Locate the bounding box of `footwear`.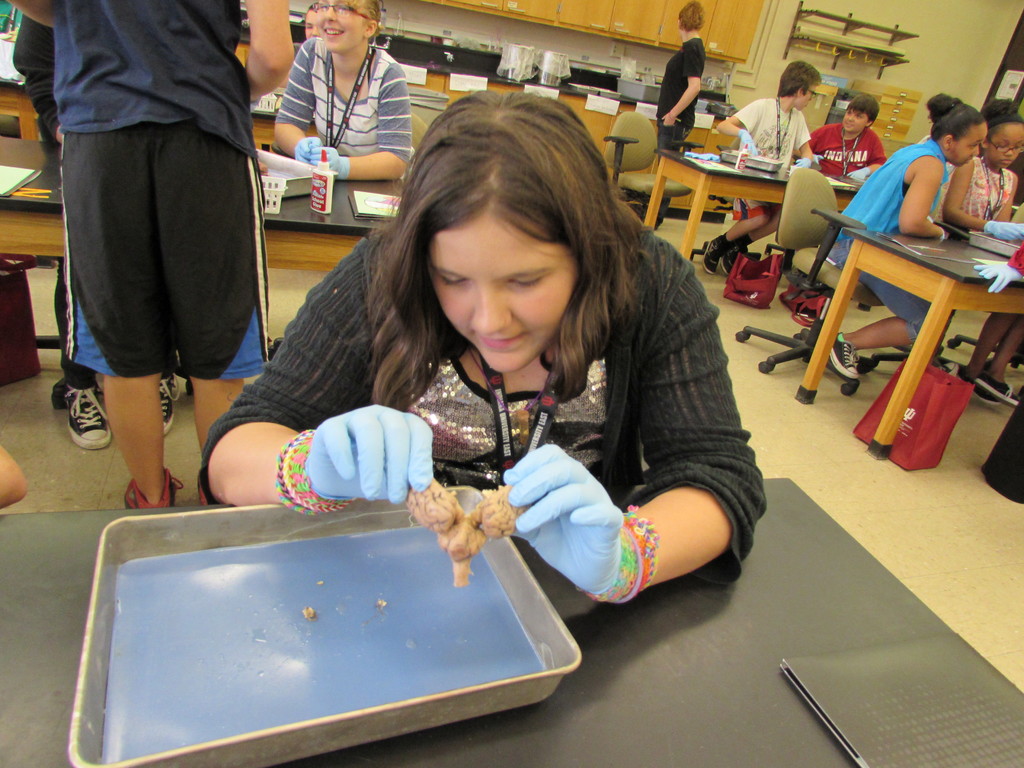
Bounding box: 191 471 211 493.
